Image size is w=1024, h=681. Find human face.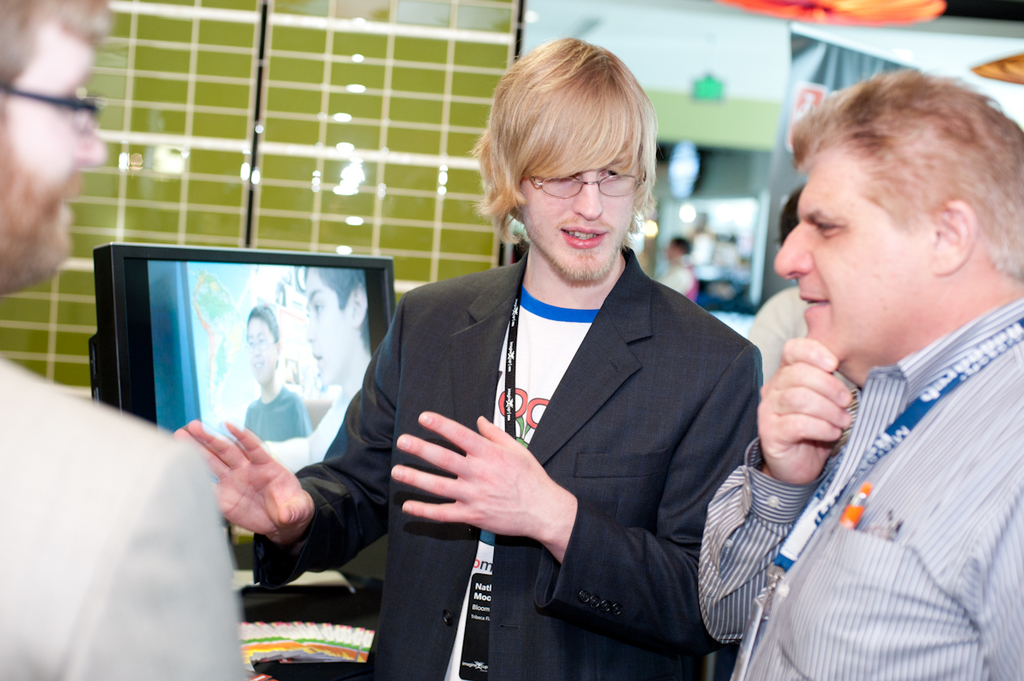
305/266/342/379.
